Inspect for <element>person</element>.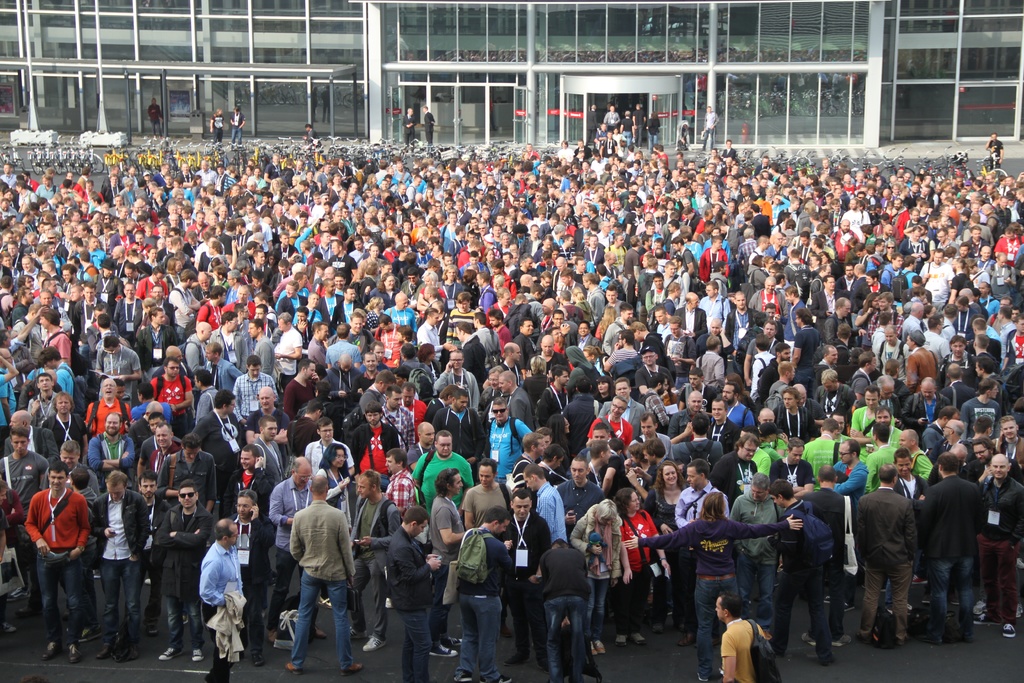
Inspection: select_region(385, 447, 419, 518).
